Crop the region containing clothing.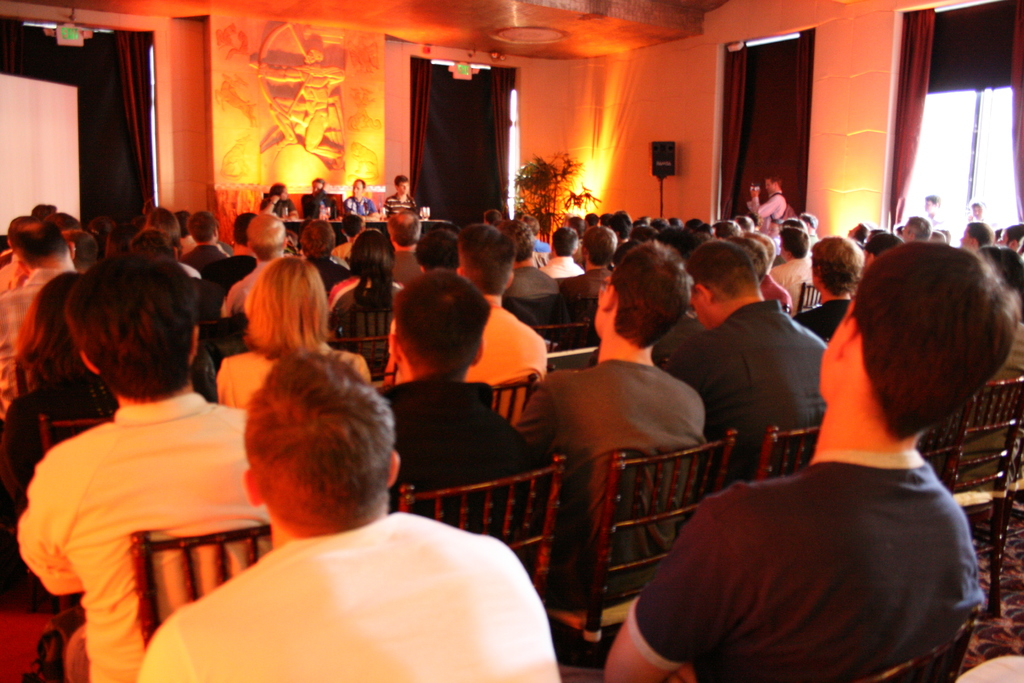
Crop region: <region>532, 255, 584, 279</region>.
